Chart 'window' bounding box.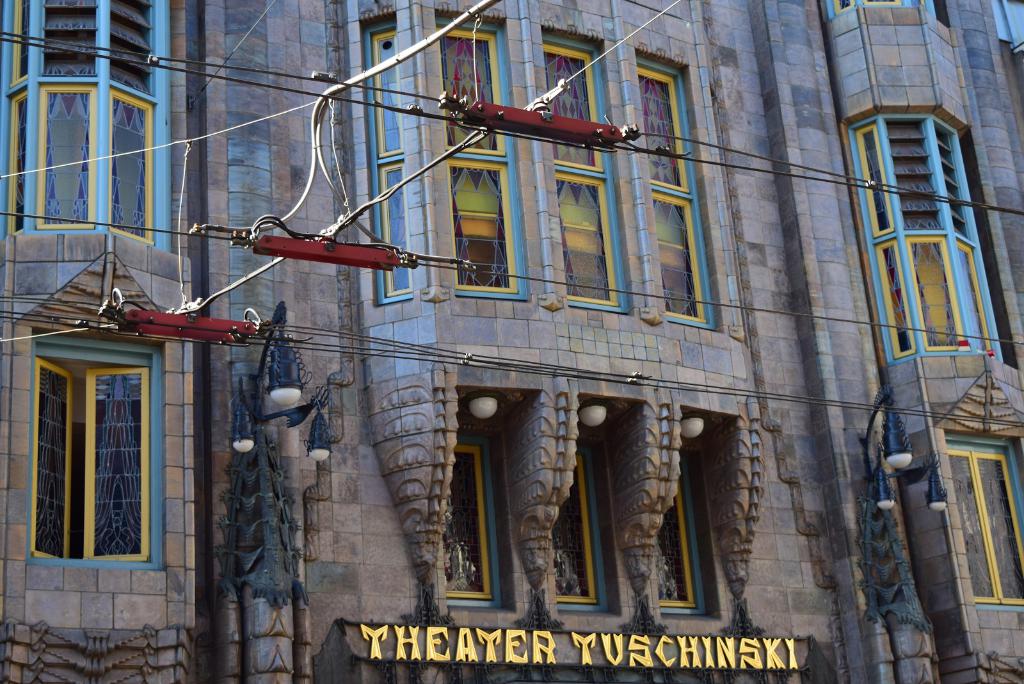
Charted: detection(359, 20, 417, 306).
